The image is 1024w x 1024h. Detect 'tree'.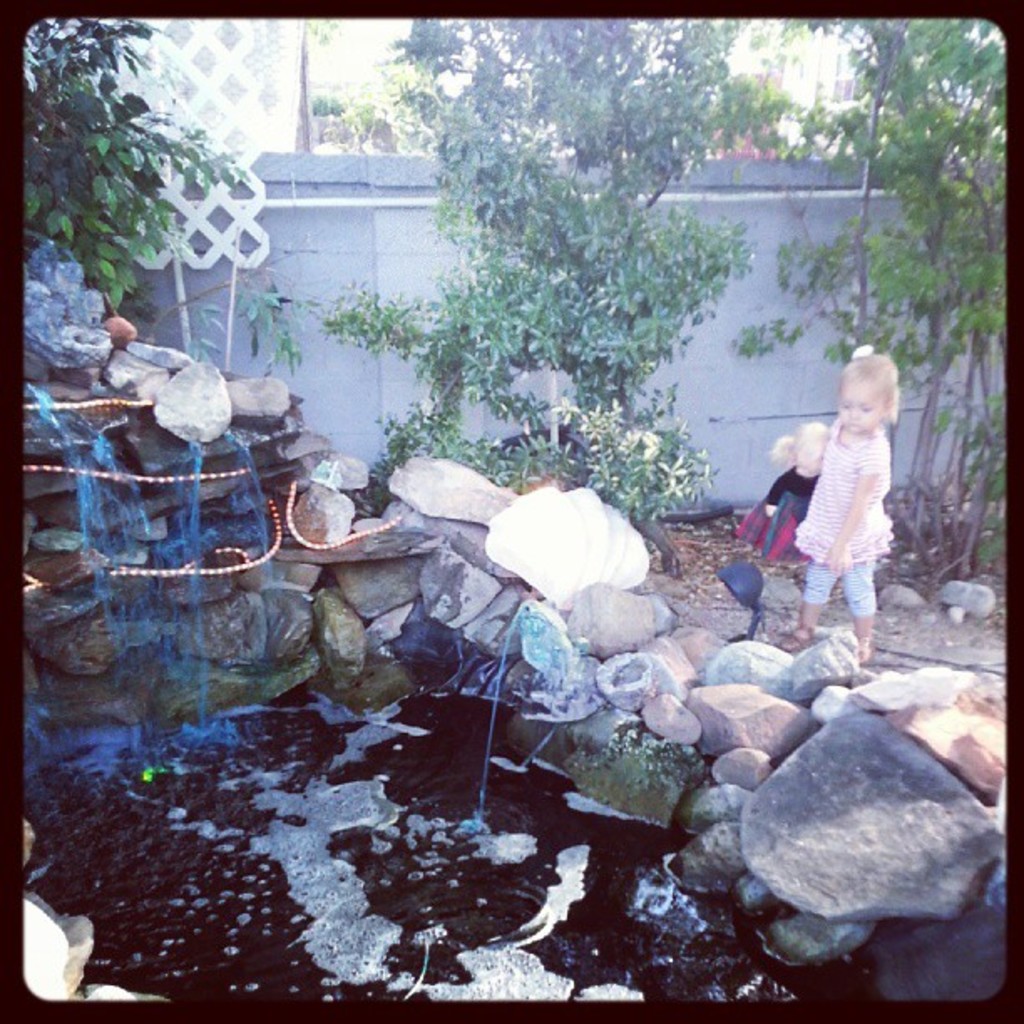
Detection: region(296, 17, 755, 577).
